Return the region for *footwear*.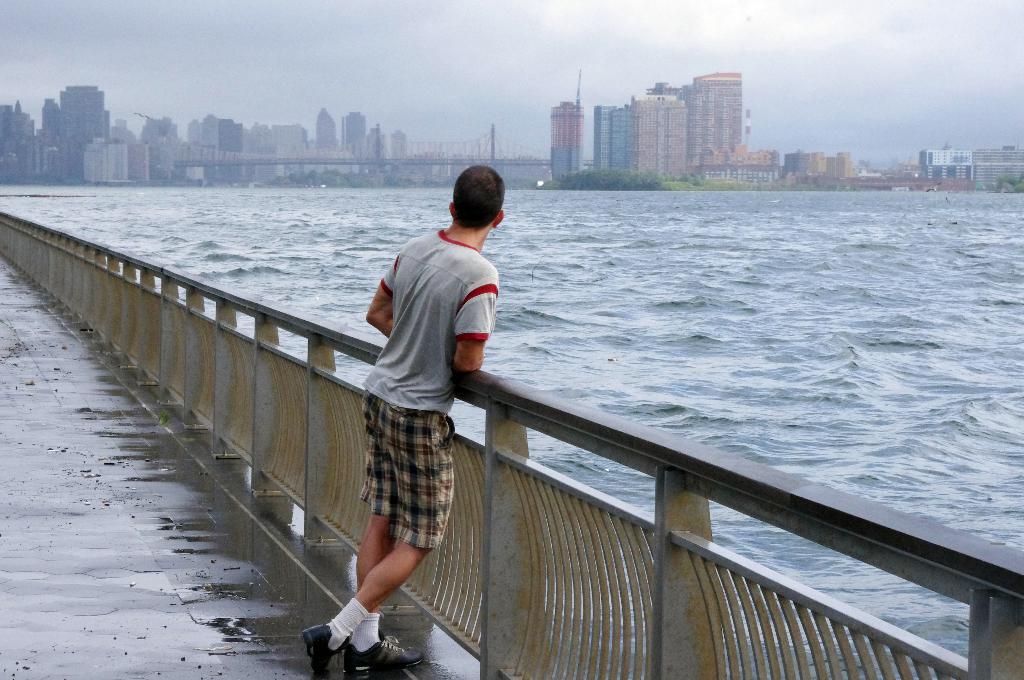
(left=303, top=623, right=341, bottom=677).
